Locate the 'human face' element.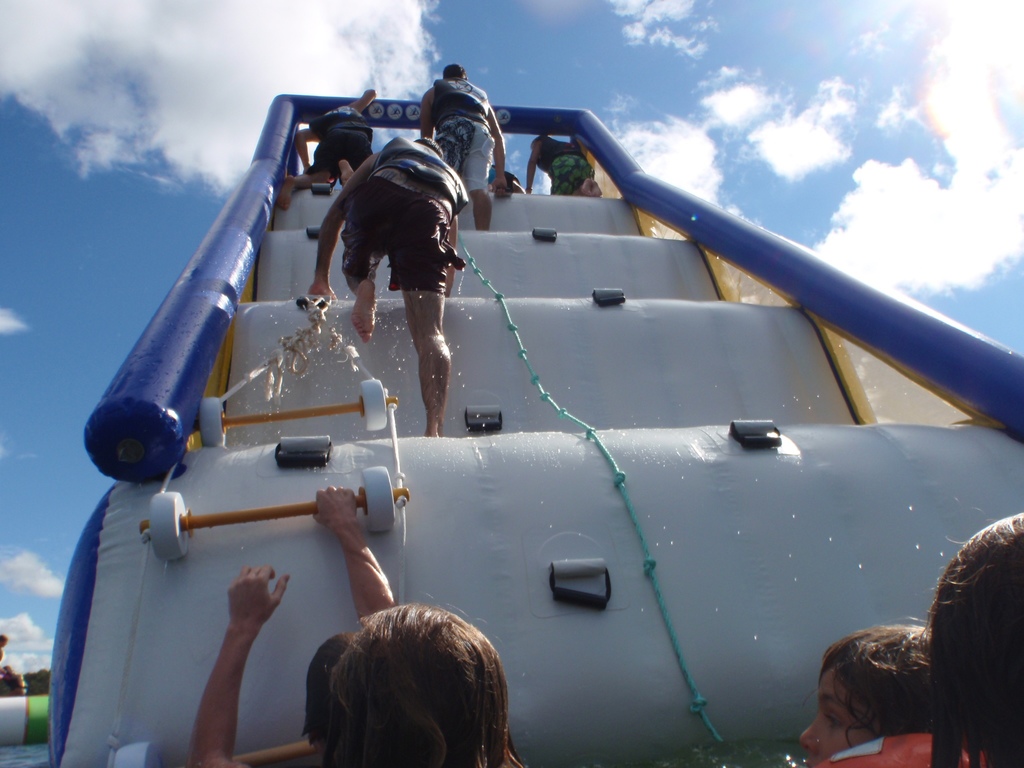
Element bbox: 804/672/851/755.
